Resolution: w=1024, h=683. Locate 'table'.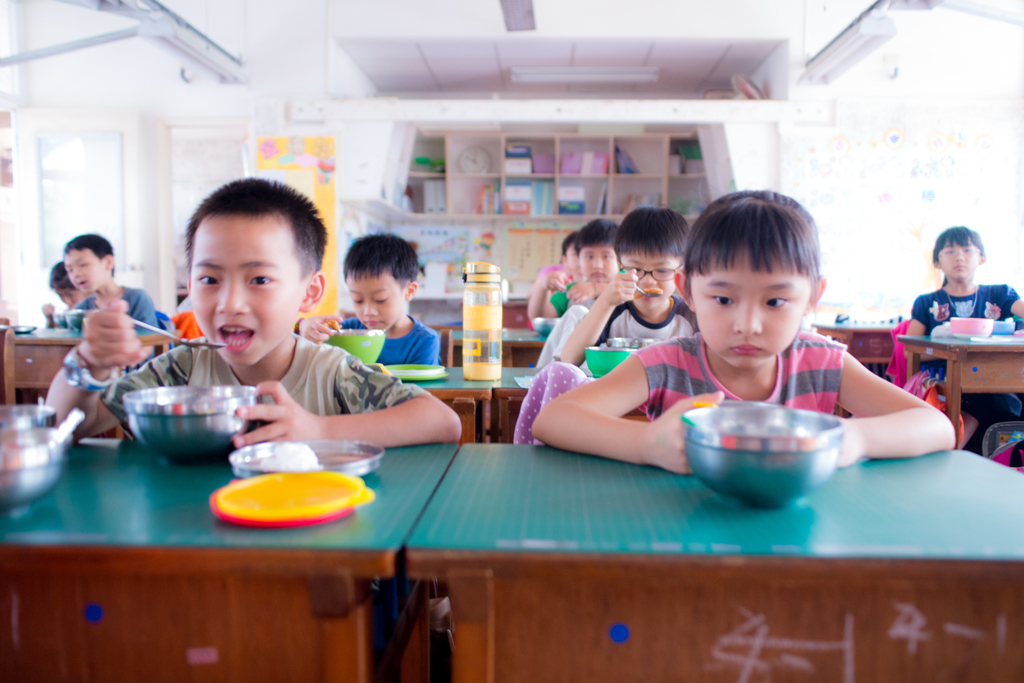
[left=7, top=321, right=172, bottom=405].
